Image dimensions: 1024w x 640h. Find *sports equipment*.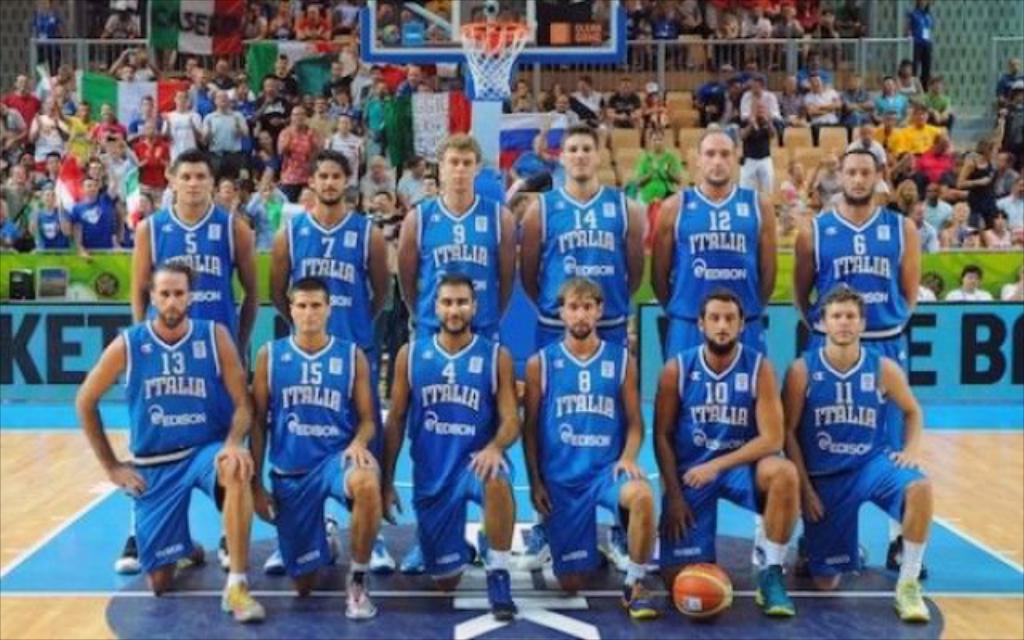
box=[458, 16, 534, 107].
